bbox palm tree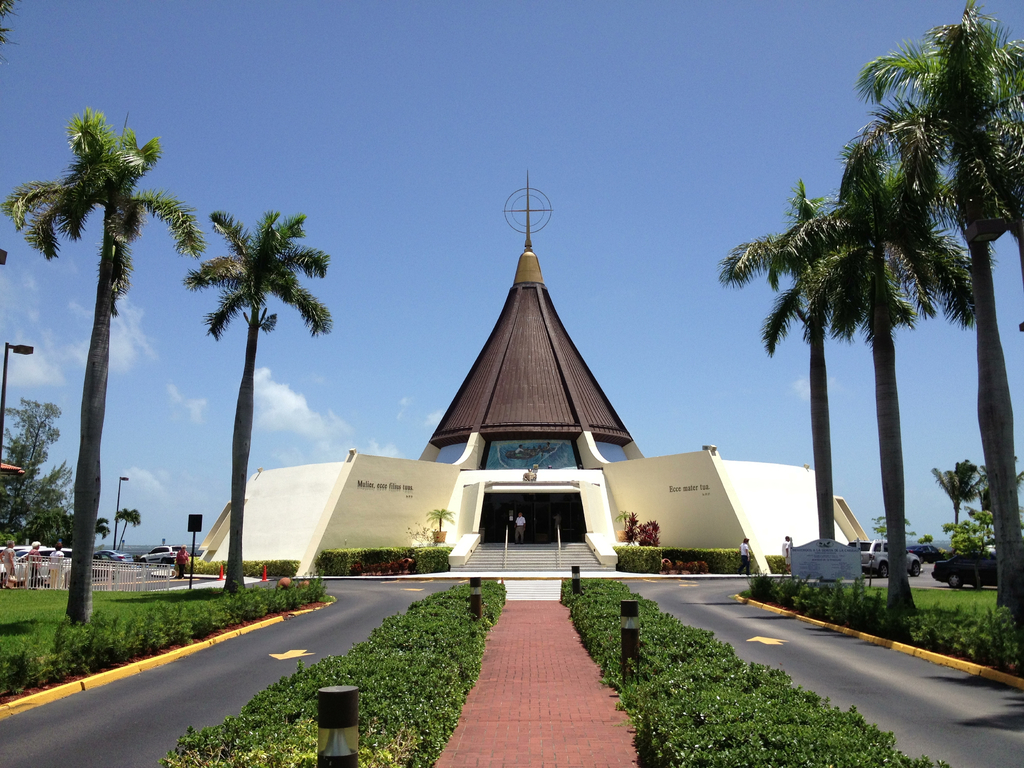
bbox=(934, 31, 1023, 591)
